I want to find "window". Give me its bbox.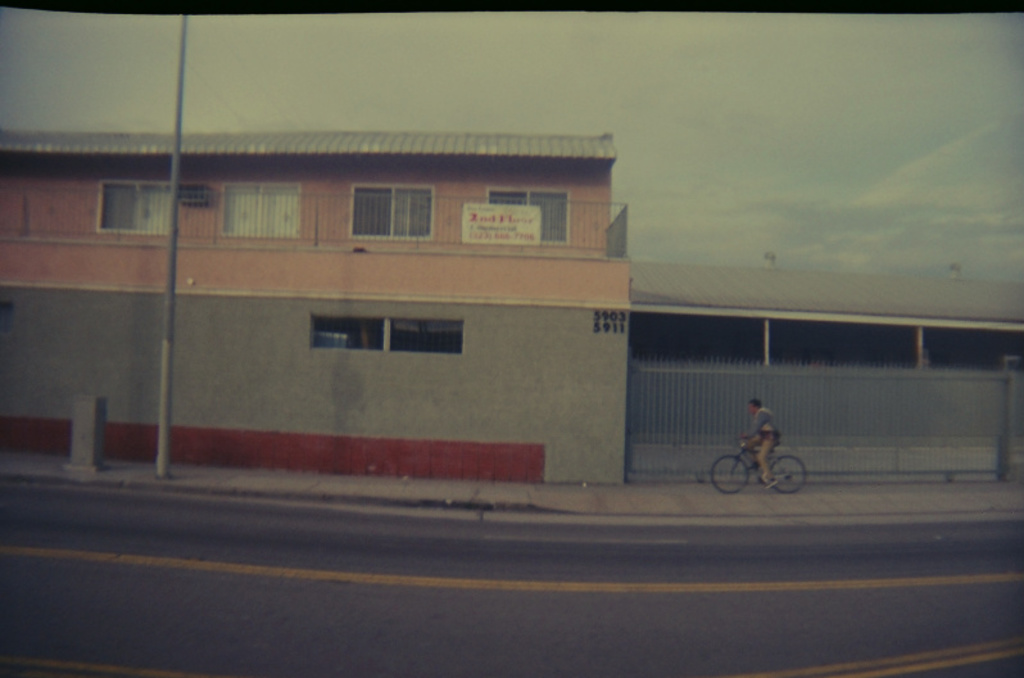
(309,312,461,354).
